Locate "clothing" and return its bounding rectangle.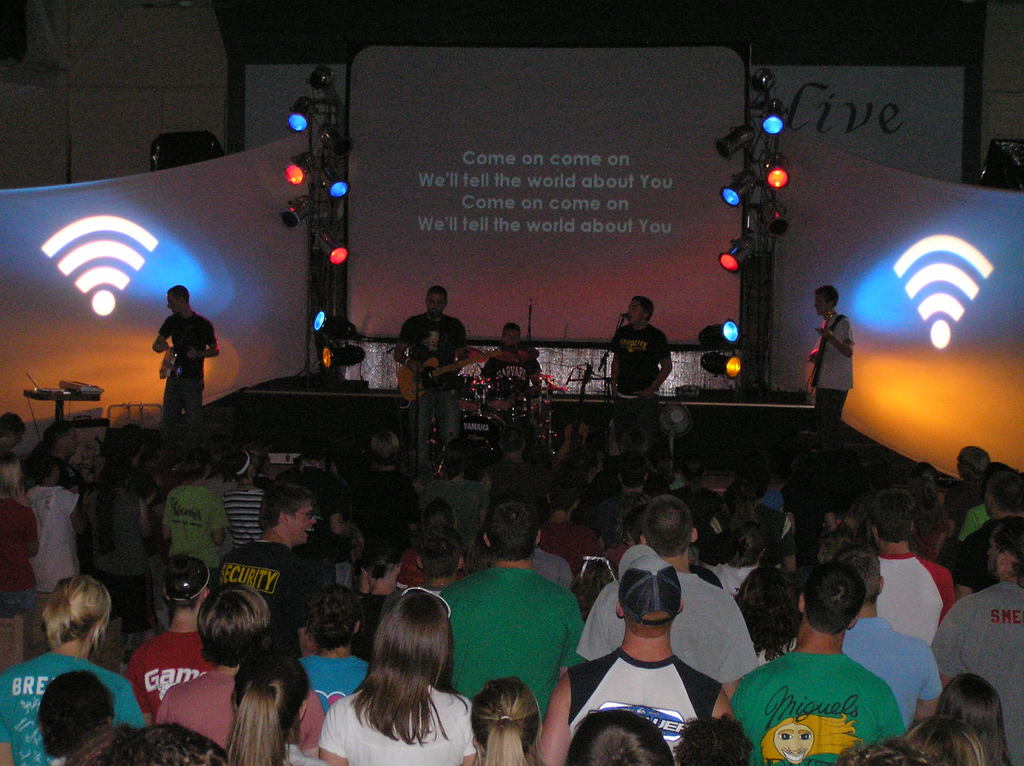
<bbox>396, 309, 464, 443</bbox>.
